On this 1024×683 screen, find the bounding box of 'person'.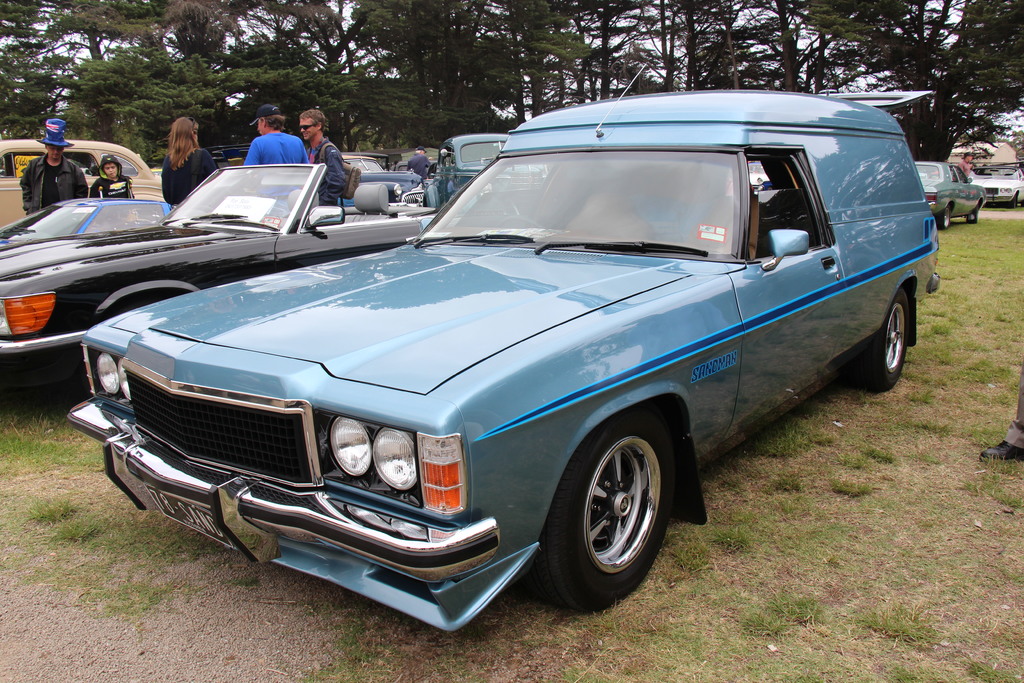
Bounding box: box(407, 143, 428, 191).
